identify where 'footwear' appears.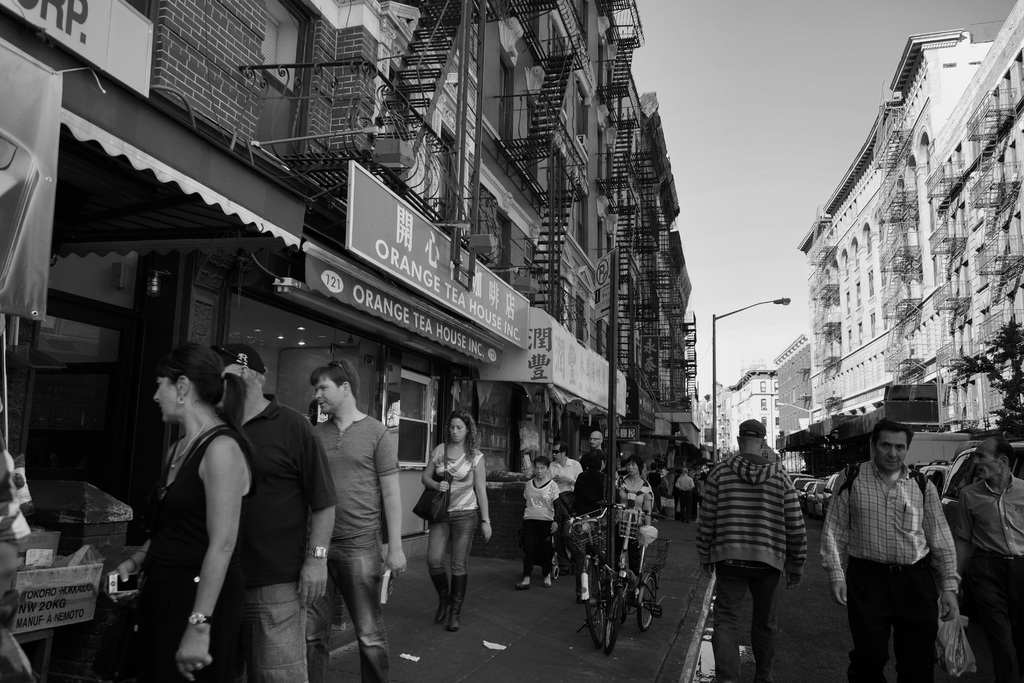
Appears at 515,574,536,591.
